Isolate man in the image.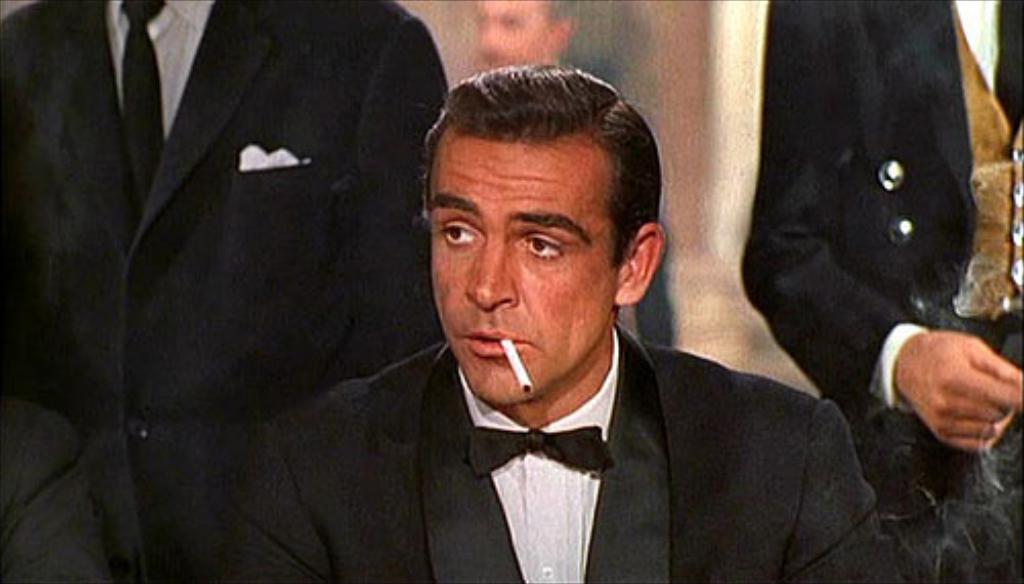
Isolated region: bbox=(213, 61, 907, 582).
